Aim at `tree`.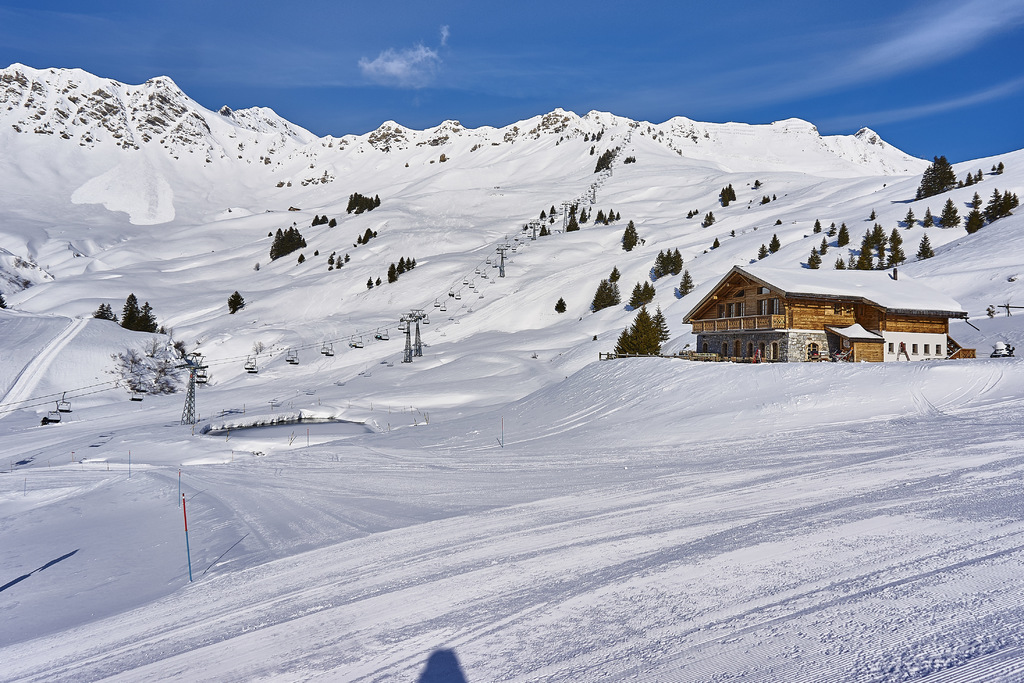
Aimed at bbox=(406, 257, 414, 270).
